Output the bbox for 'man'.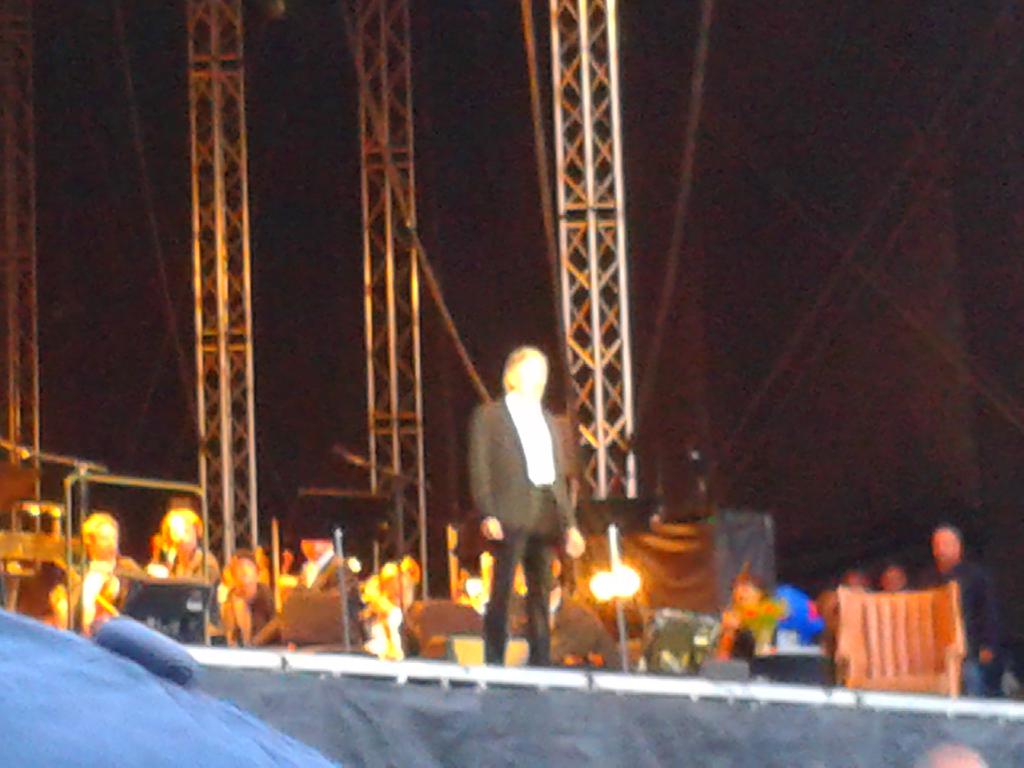
detection(908, 523, 997, 703).
